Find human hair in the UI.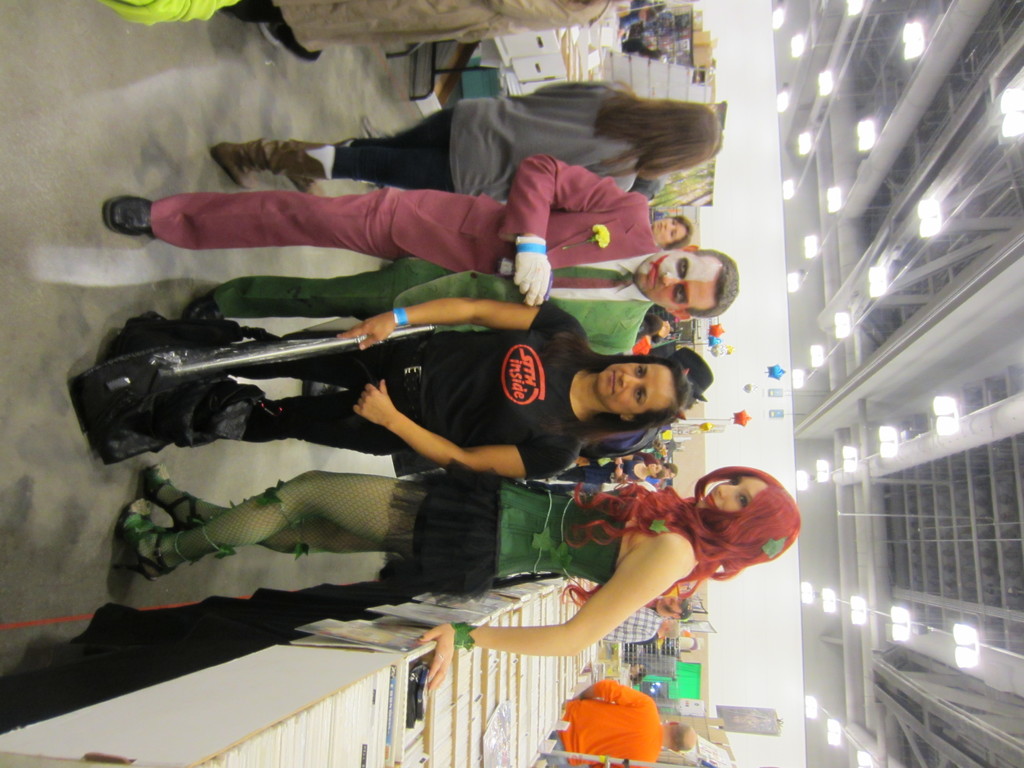
UI element at crop(669, 721, 692, 753).
